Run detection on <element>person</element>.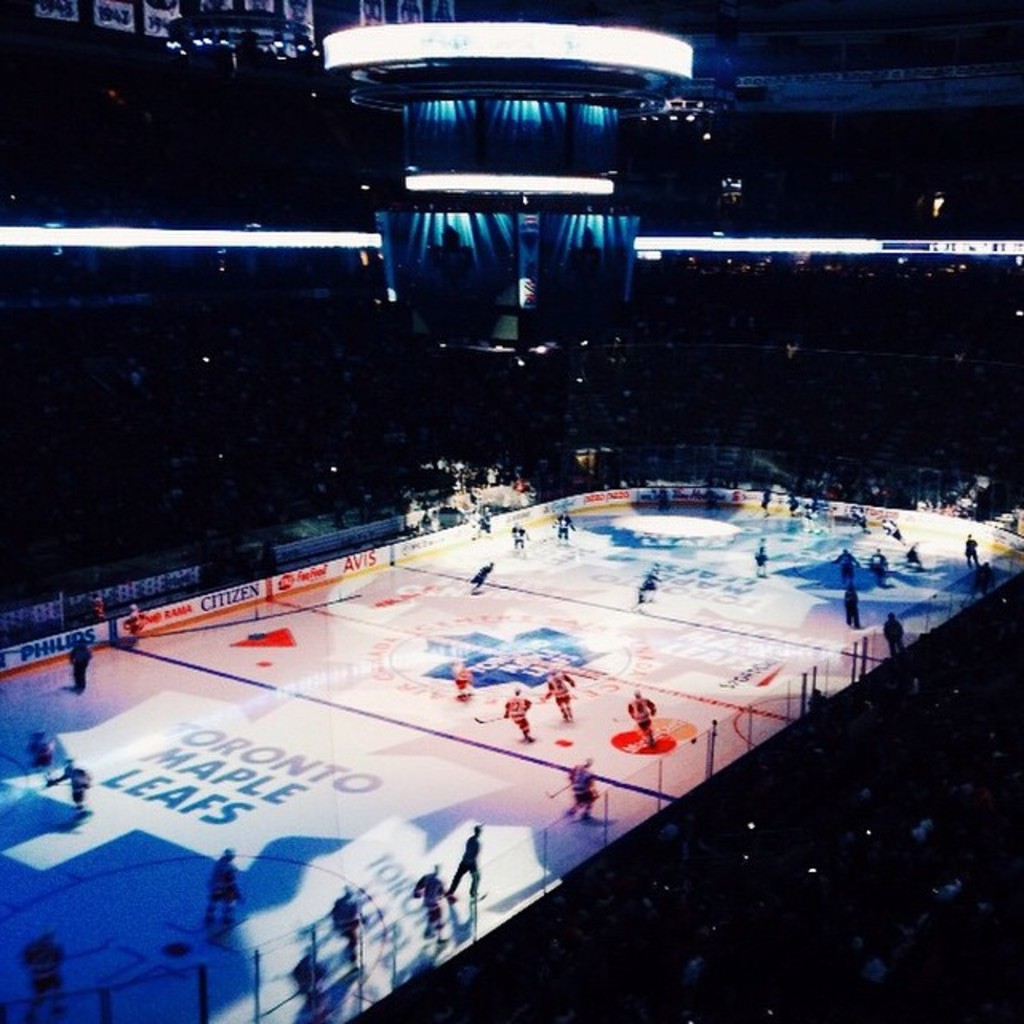
Result: 838:498:858:528.
